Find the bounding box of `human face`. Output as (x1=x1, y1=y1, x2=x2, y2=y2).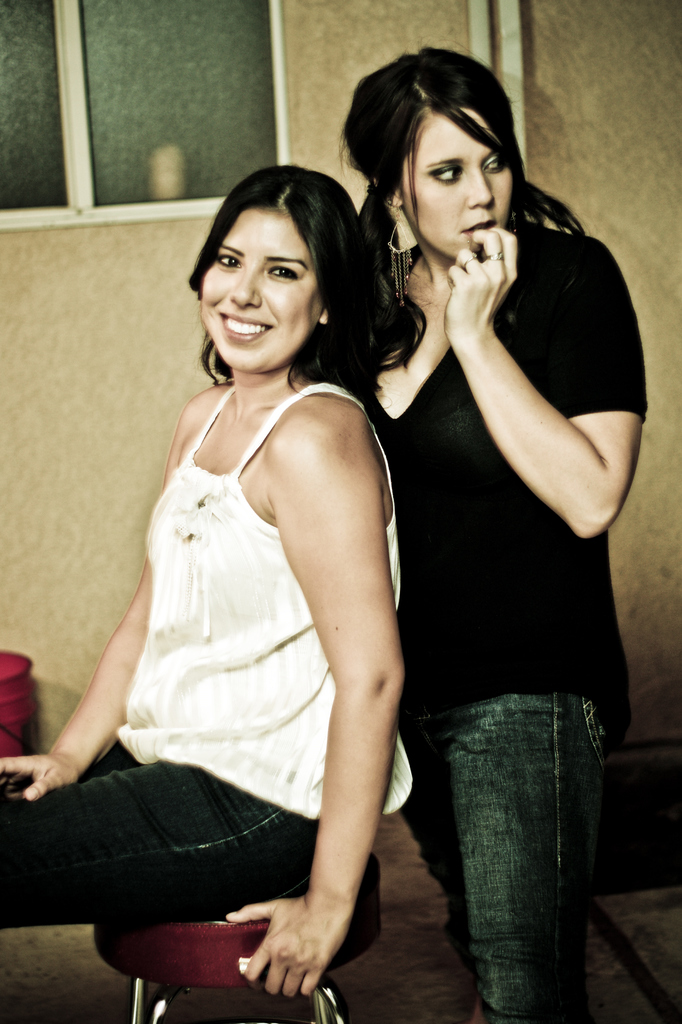
(x1=201, y1=207, x2=325, y2=376).
